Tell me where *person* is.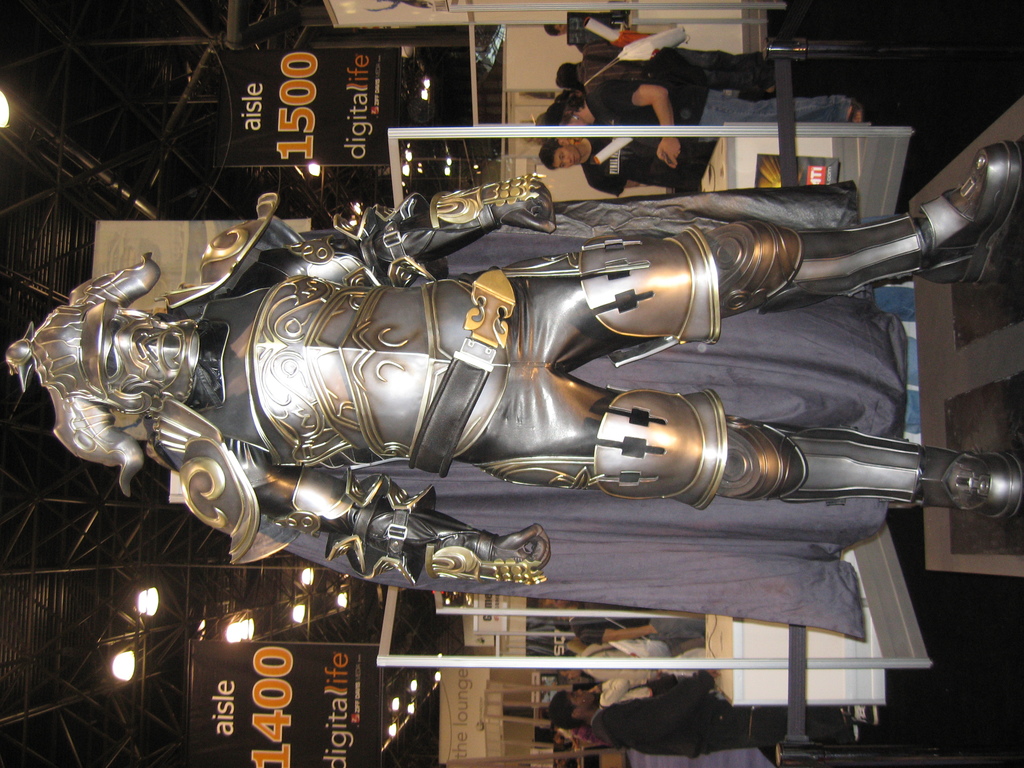
*person* is at (543,23,585,52).
